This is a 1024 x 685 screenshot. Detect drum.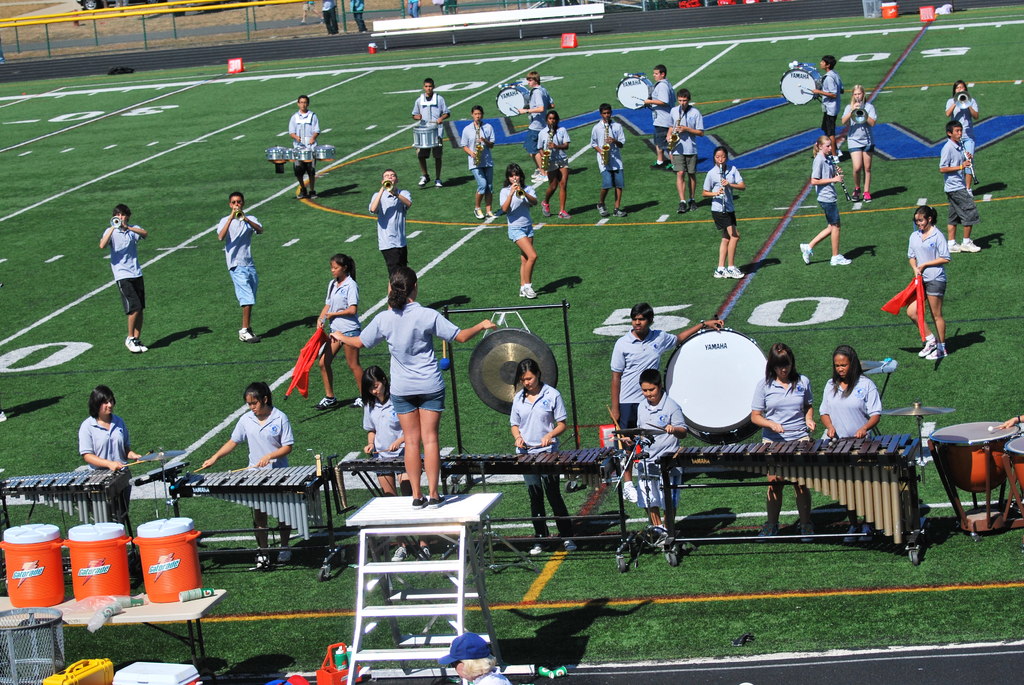
<region>497, 86, 527, 113</region>.
